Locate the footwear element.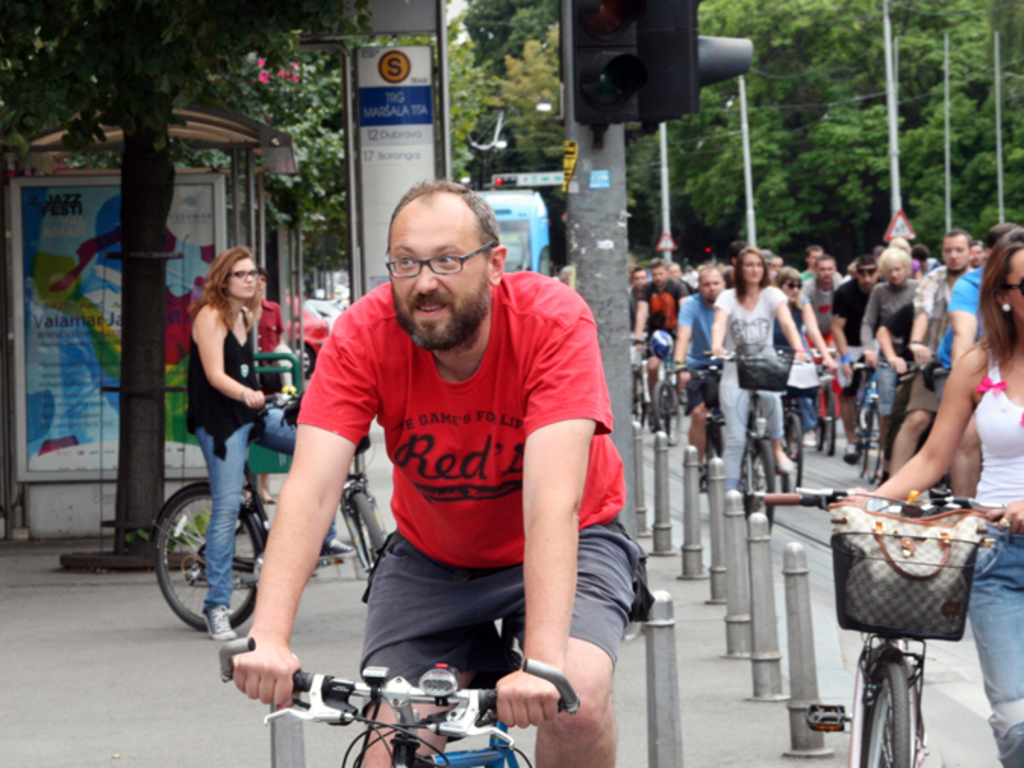
Element bbox: box(197, 606, 236, 642).
